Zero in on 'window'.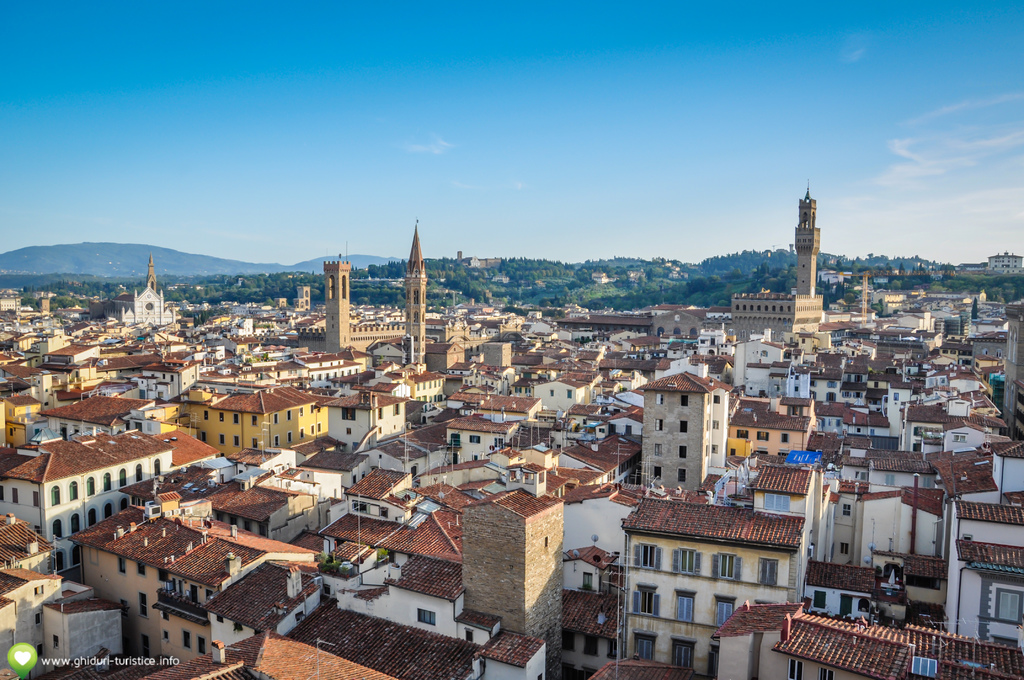
Zeroed in: 788, 659, 801, 679.
